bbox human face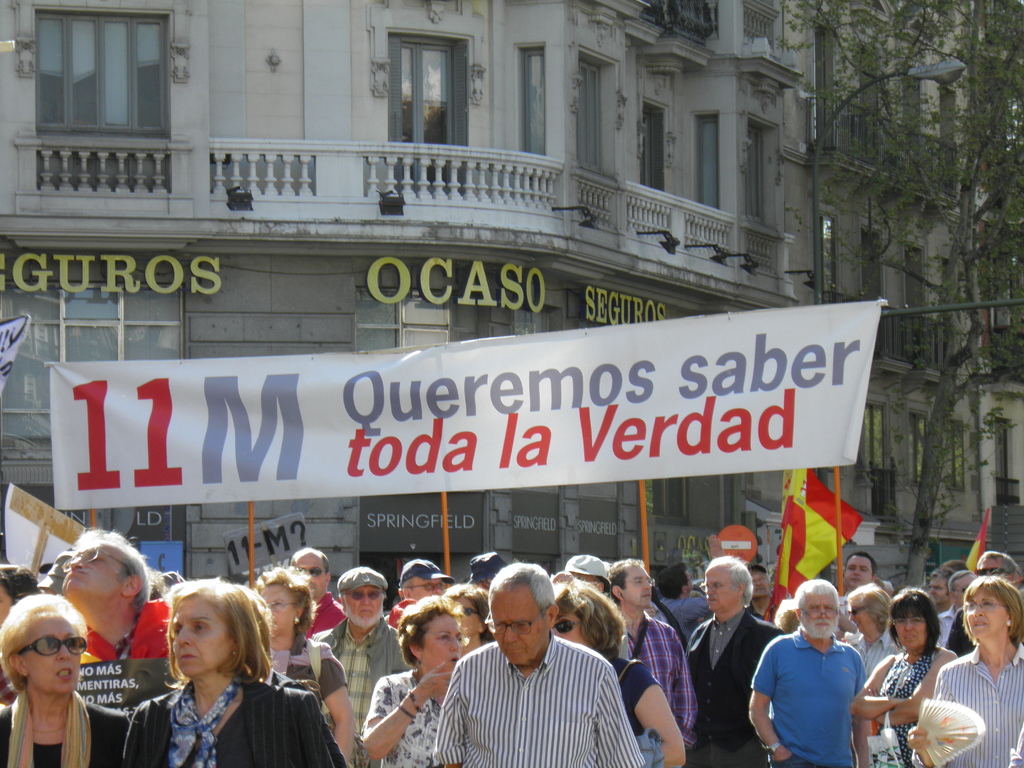
bbox=[970, 591, 1006, 636]
